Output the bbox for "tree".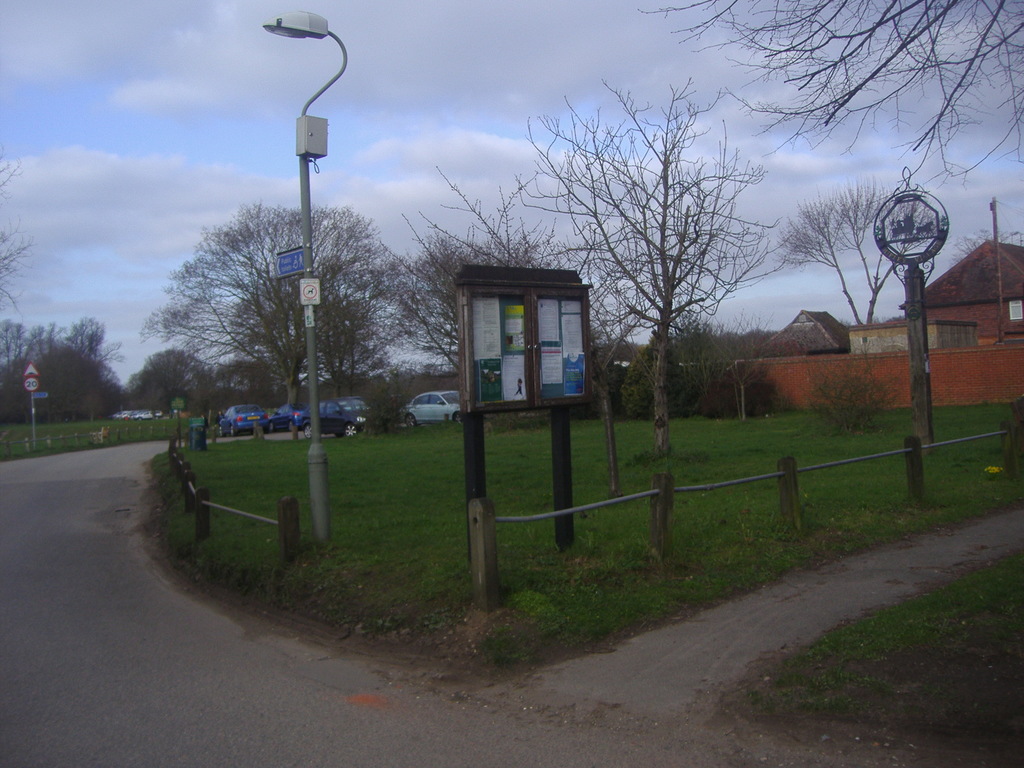
<box>624,0,1023,183</box>.
